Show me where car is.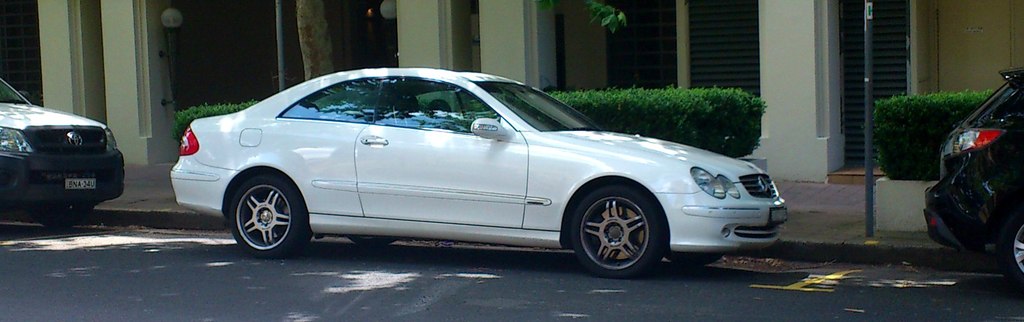
car is at (x1=163, y1=64, x2=810, y2=271).
